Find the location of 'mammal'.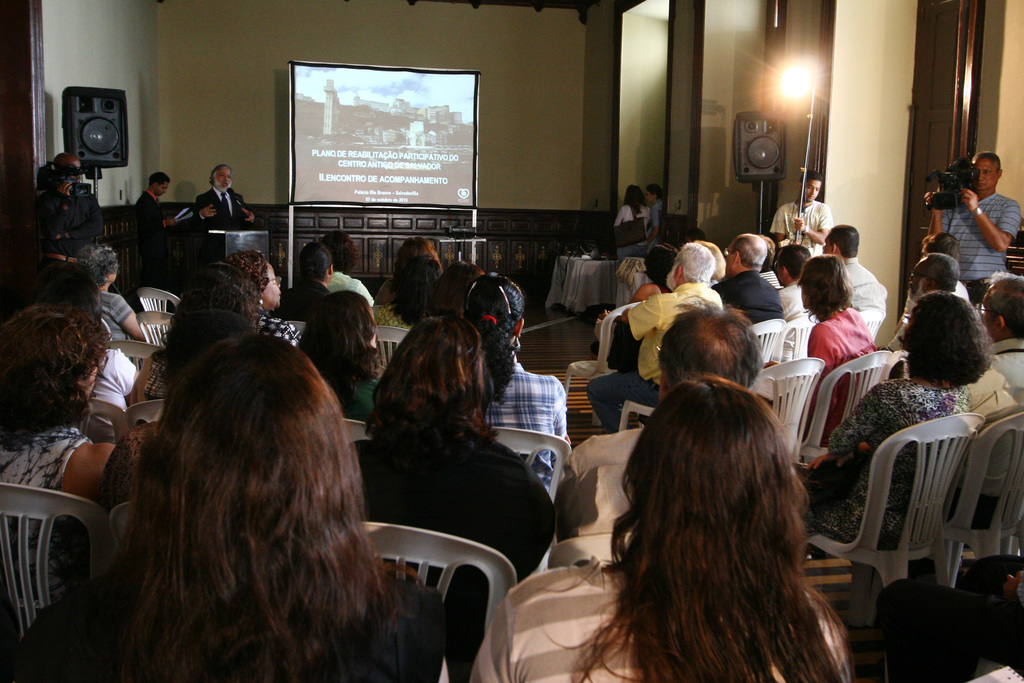
Location: (left=142, top=173, right=173, bottom=282).
